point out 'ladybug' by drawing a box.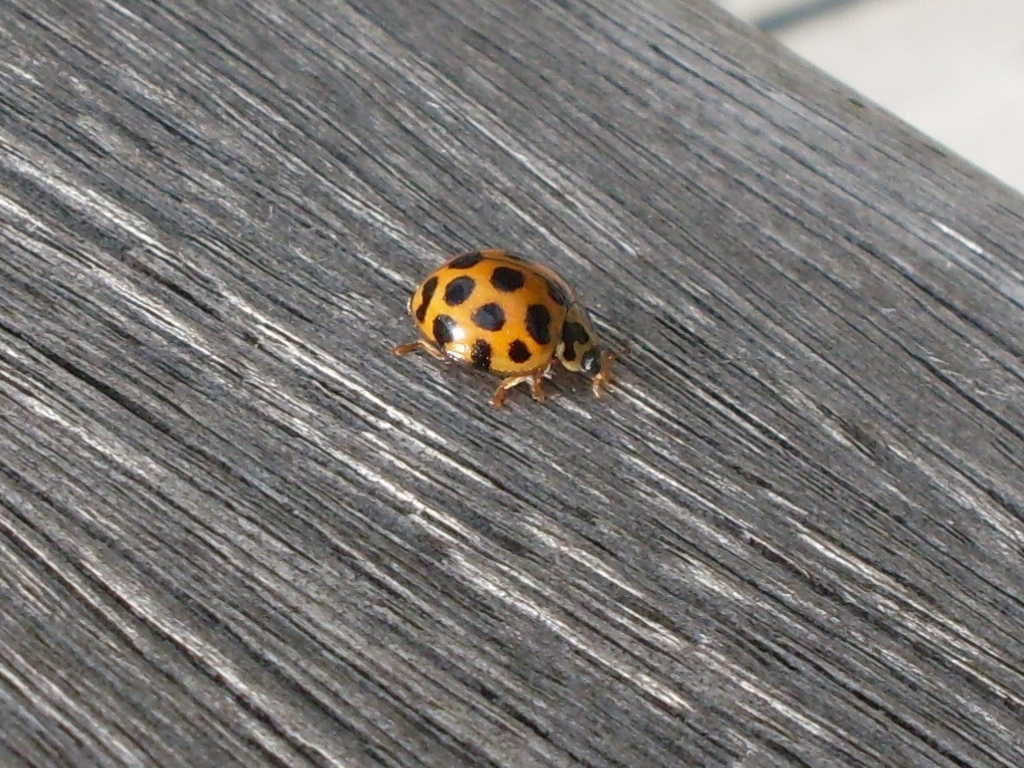
box=[393, 247, 620, 411].
